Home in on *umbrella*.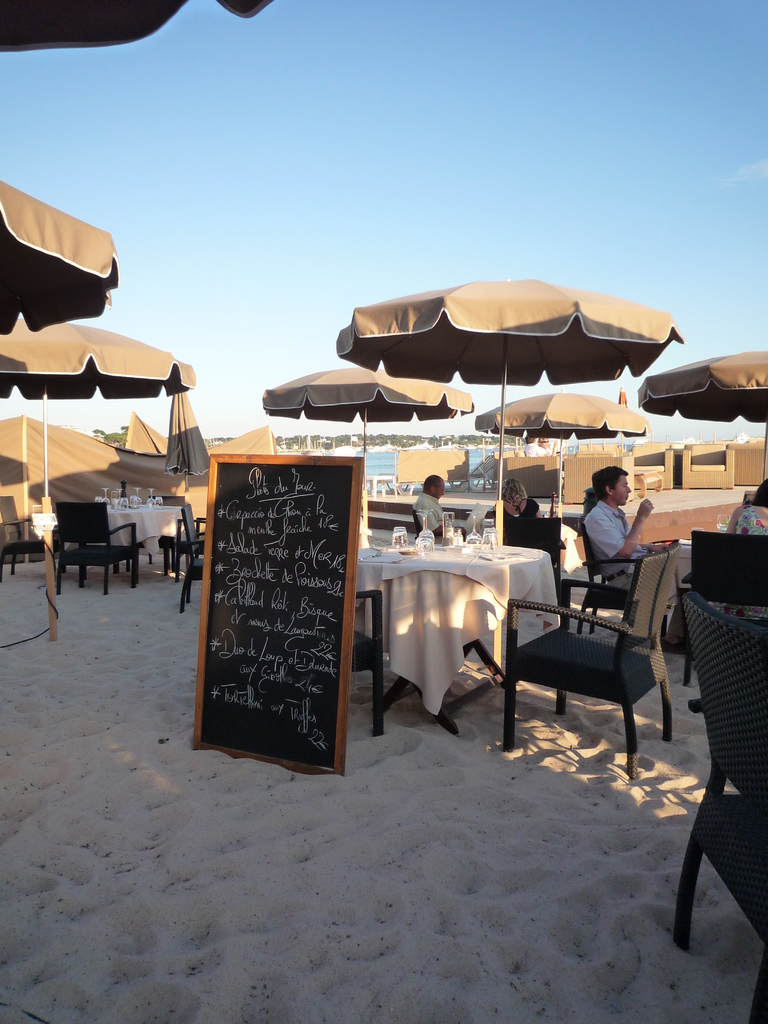
Homed in at 0,321,195,641.
